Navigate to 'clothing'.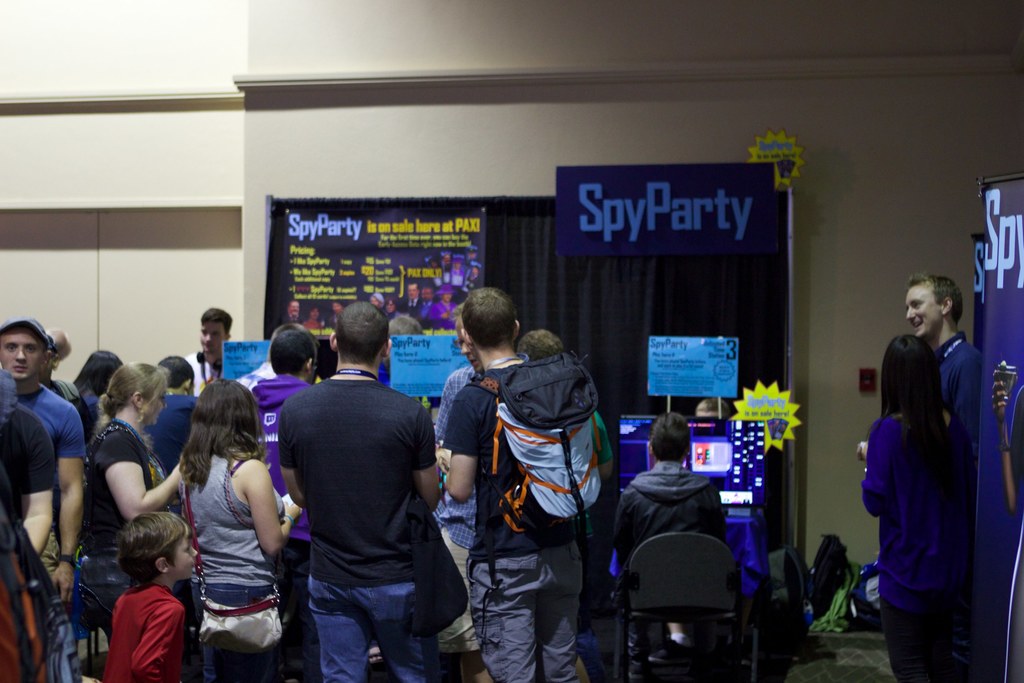
Navigation target: bbox=(18, 383, 80, 682).
